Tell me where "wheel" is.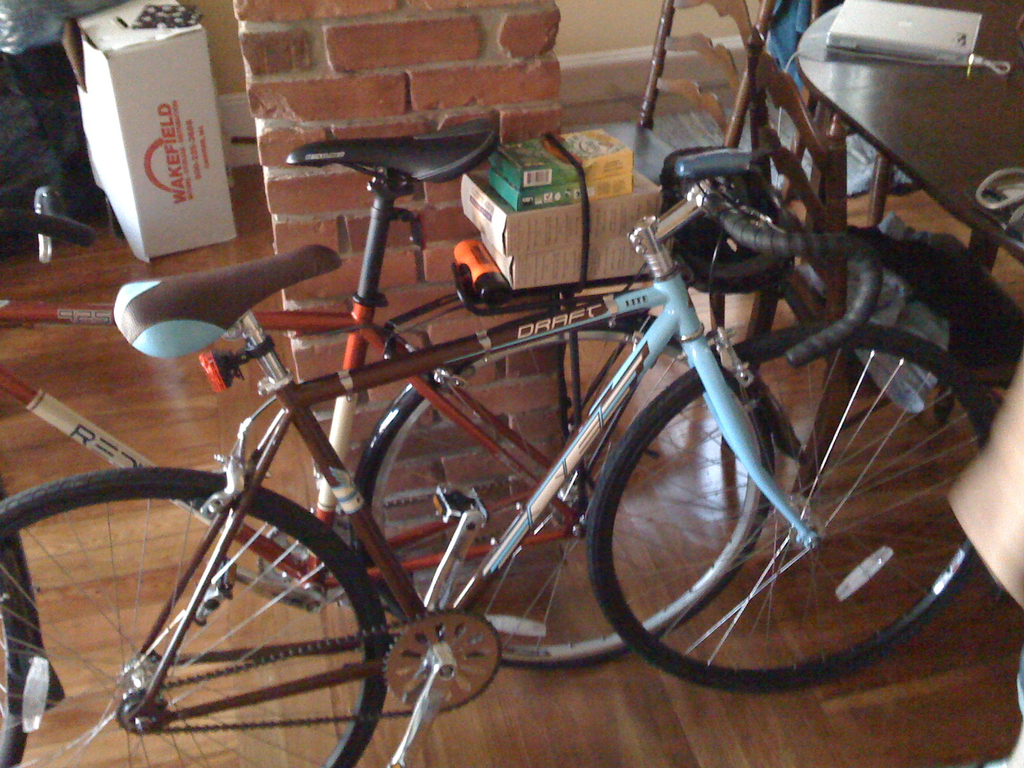
"wheel" is at (353,316,788,664).
